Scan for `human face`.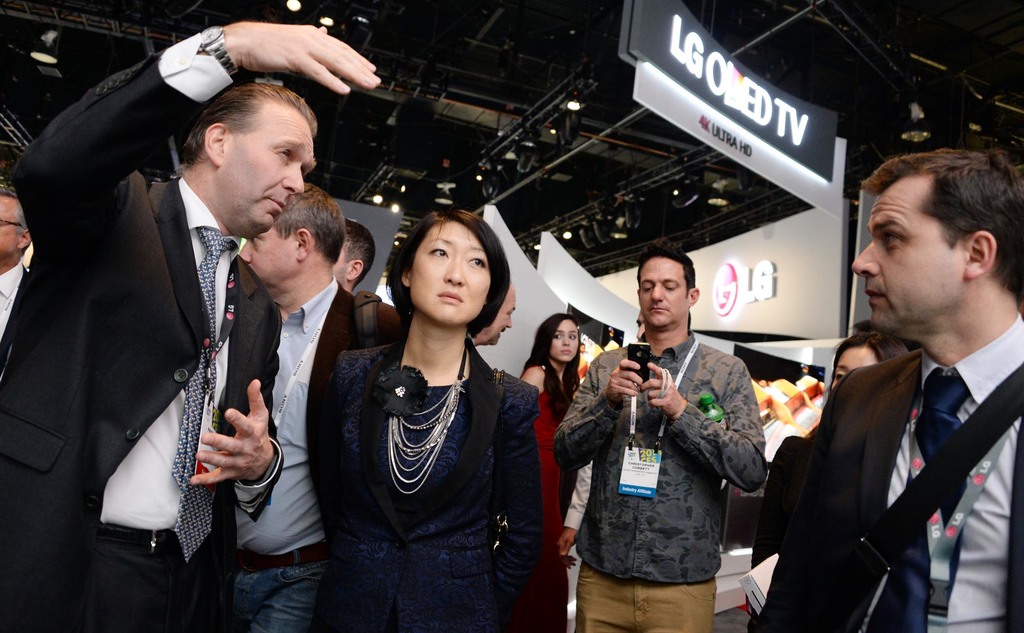
Scan result: select_region(849, 178, 965, 333).
